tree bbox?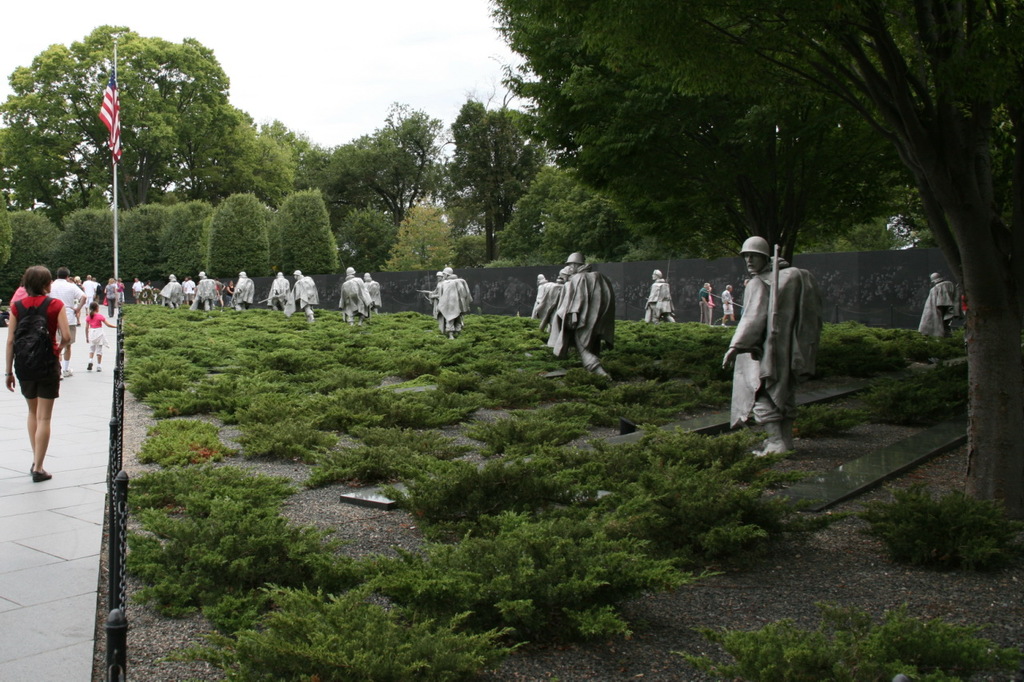
498,0,1023,548
